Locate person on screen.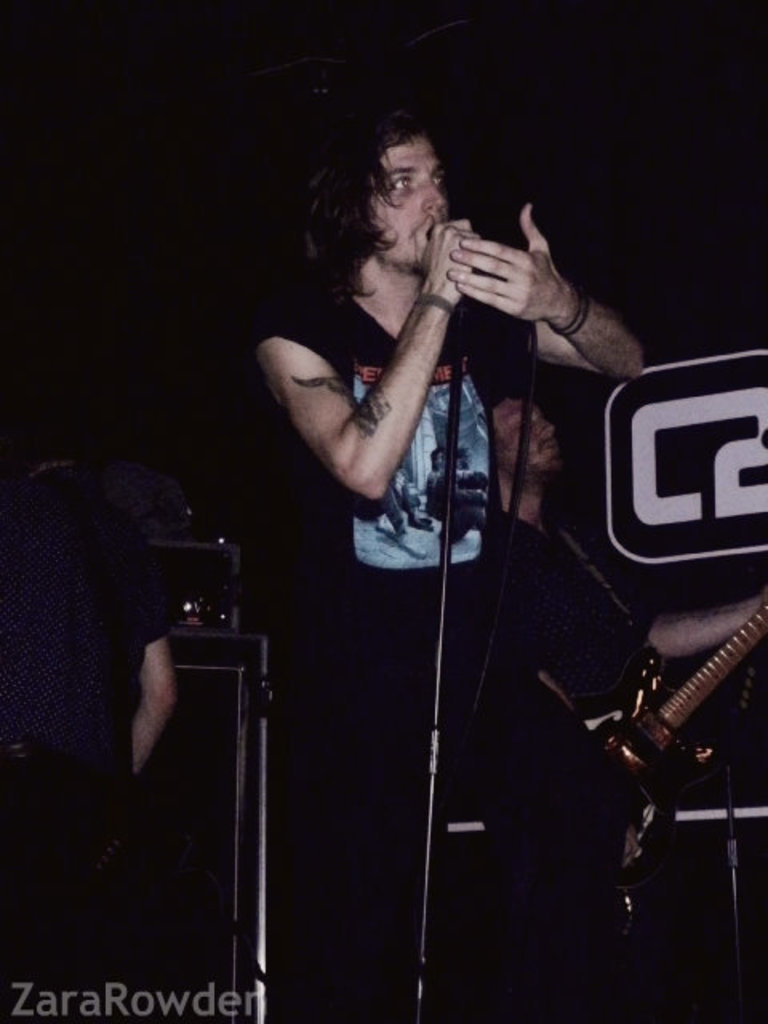
On screen at Rect(458, 387, 766, 1022).
